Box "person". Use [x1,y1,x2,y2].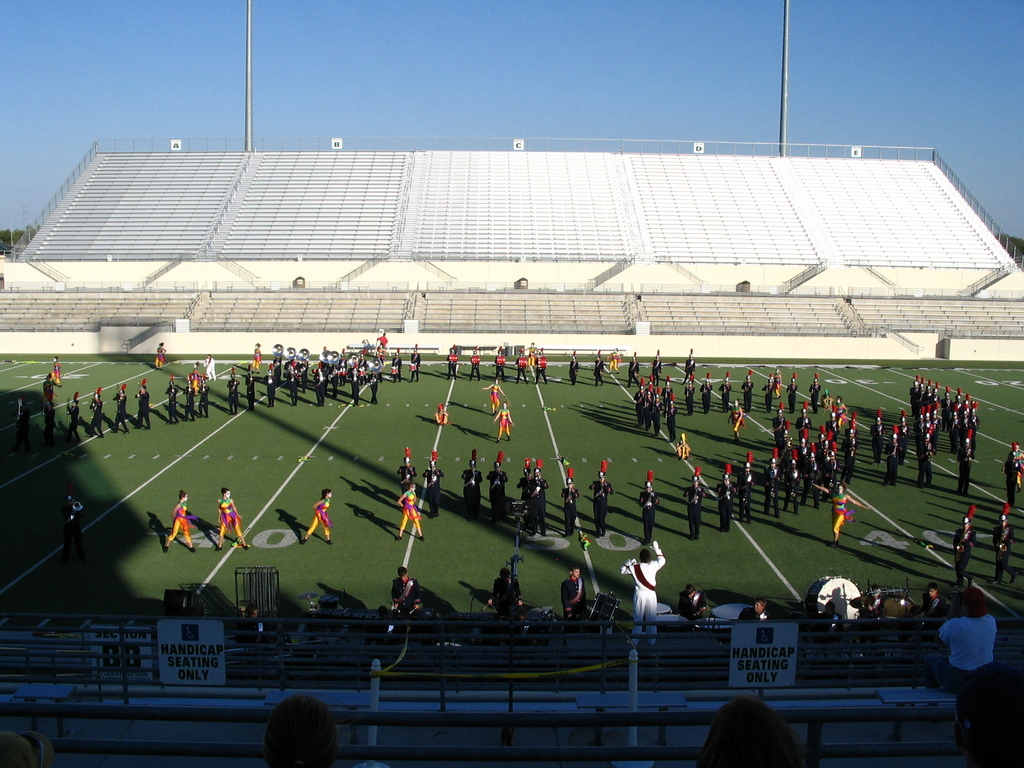
[956,437,975,497].
